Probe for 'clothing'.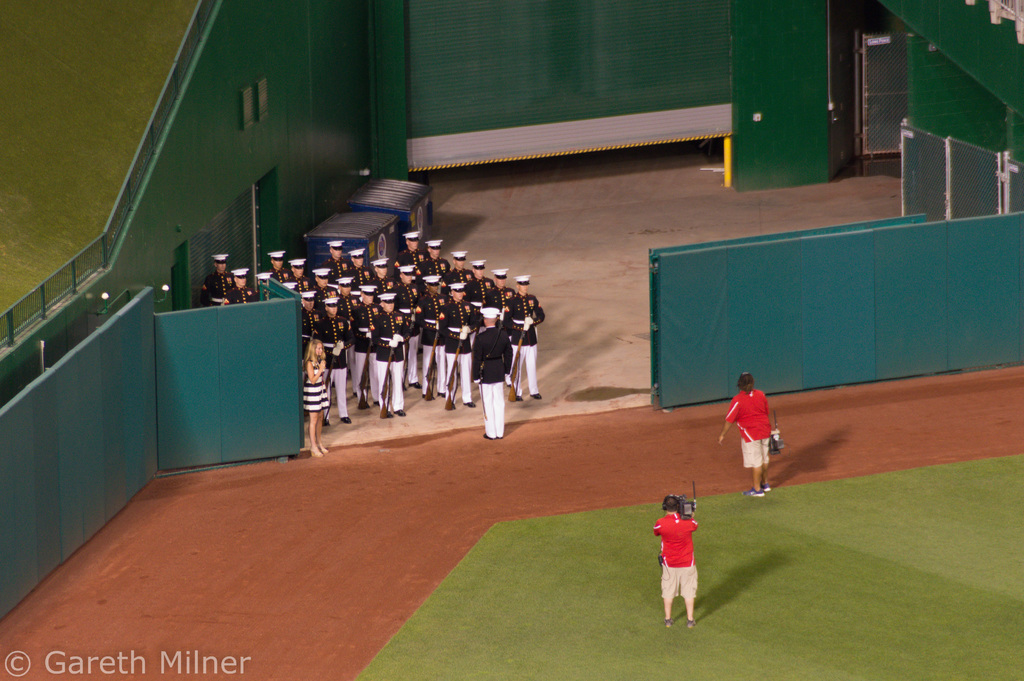
Probe result: pyautogui.locateOnScreen(438, 304, 473, 404).
